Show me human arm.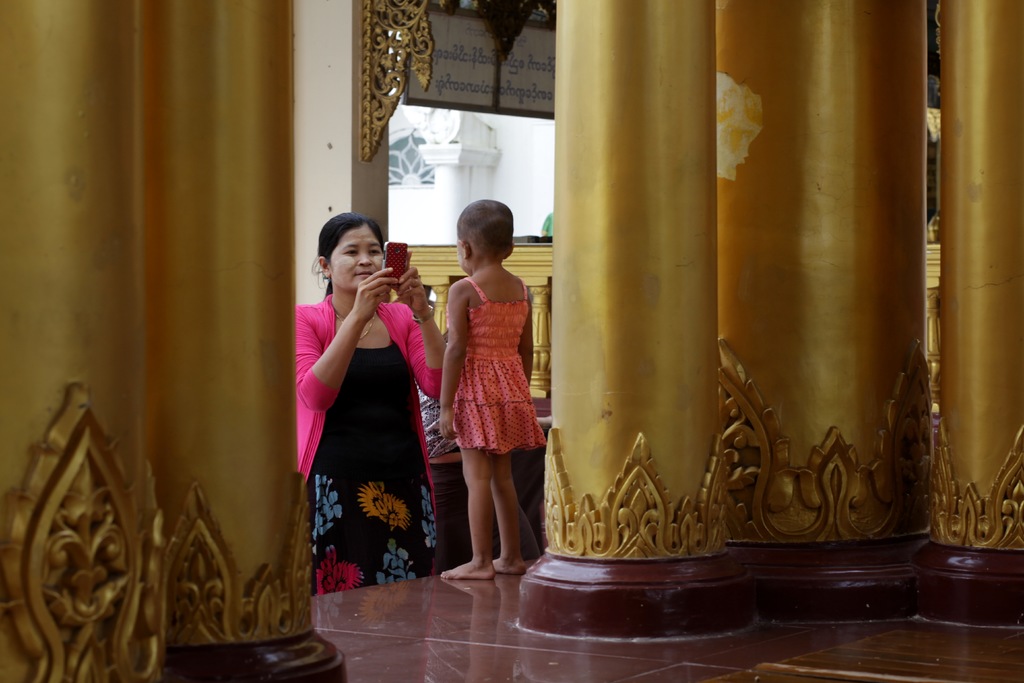
human arm is here: (435,274,479,448).
